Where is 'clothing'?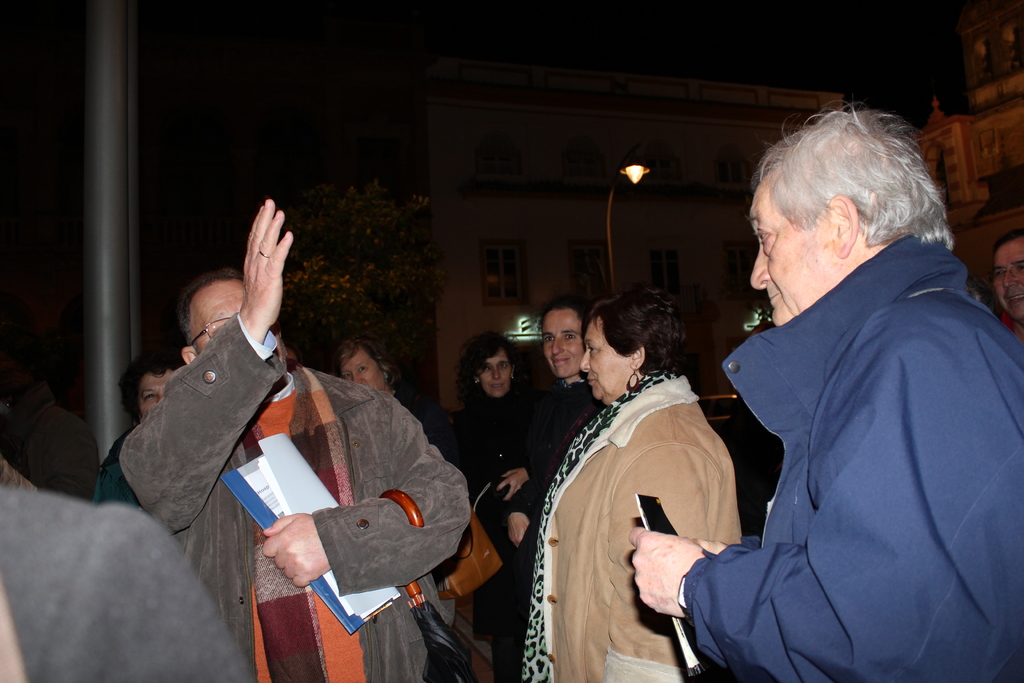
bbox=[87, 434, 150, 520].
